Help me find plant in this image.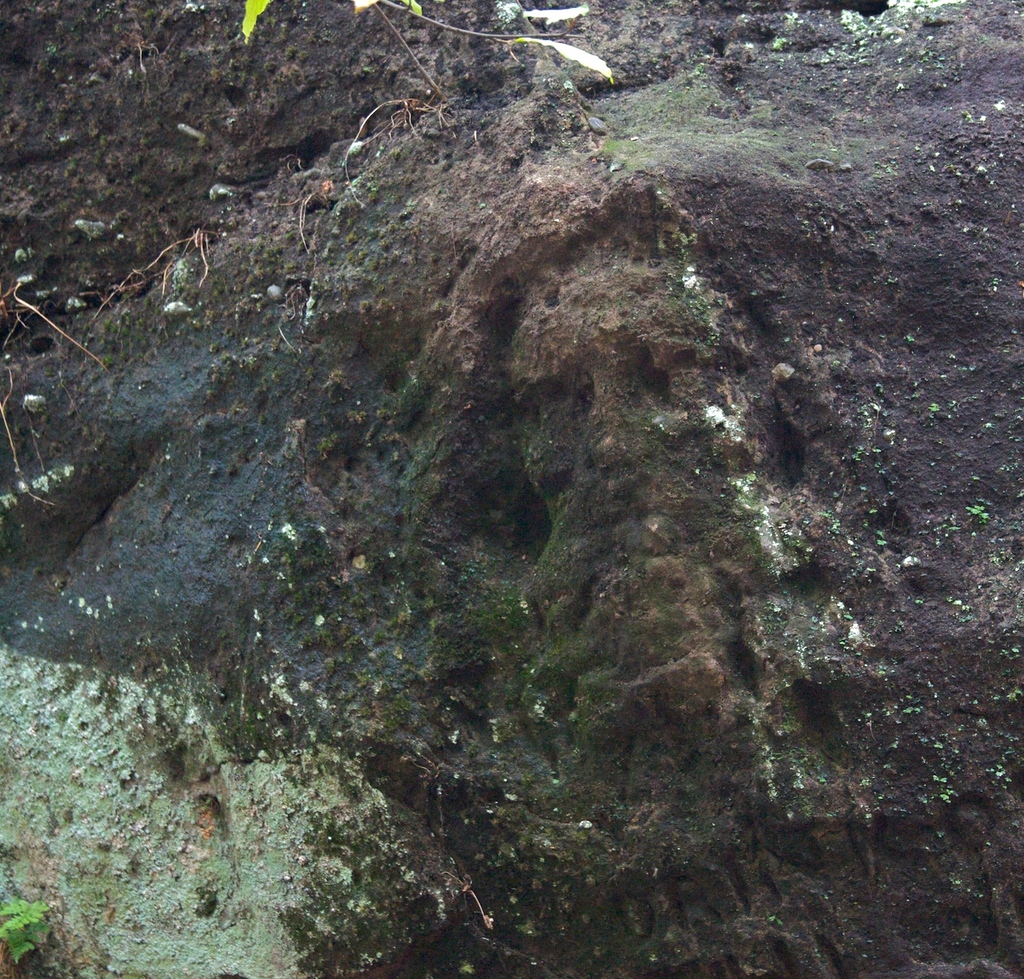
Found it: l=859, t=775, r=874, b=787.
